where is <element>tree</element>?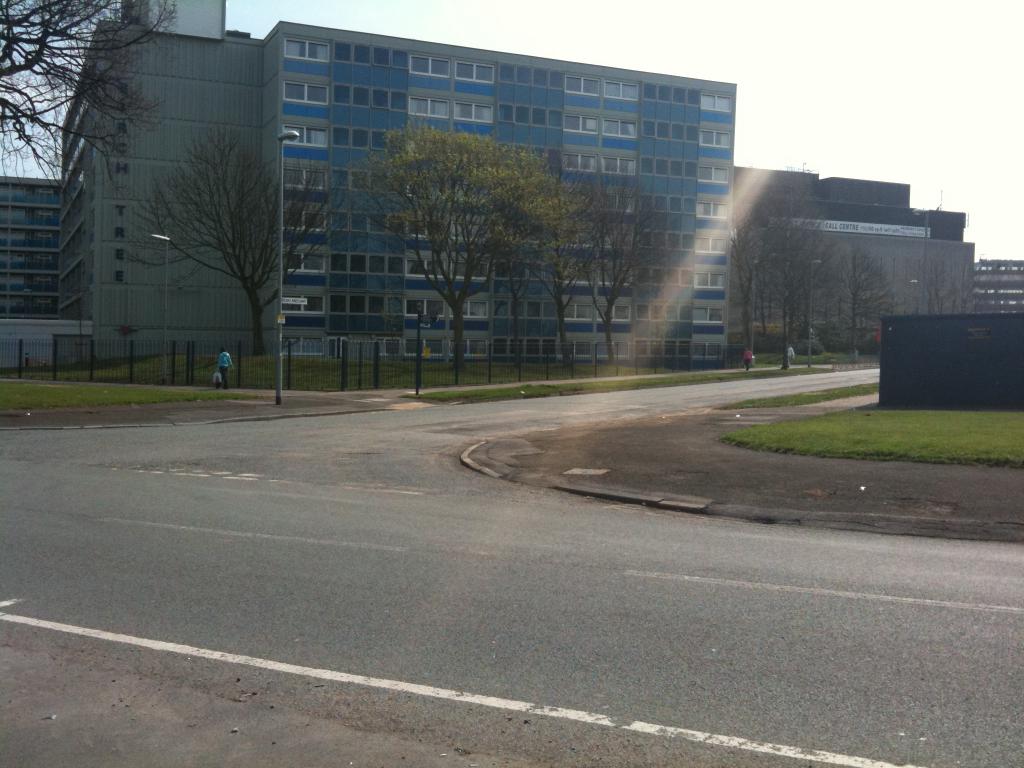
bbox=(0, 0, 179, 195).
